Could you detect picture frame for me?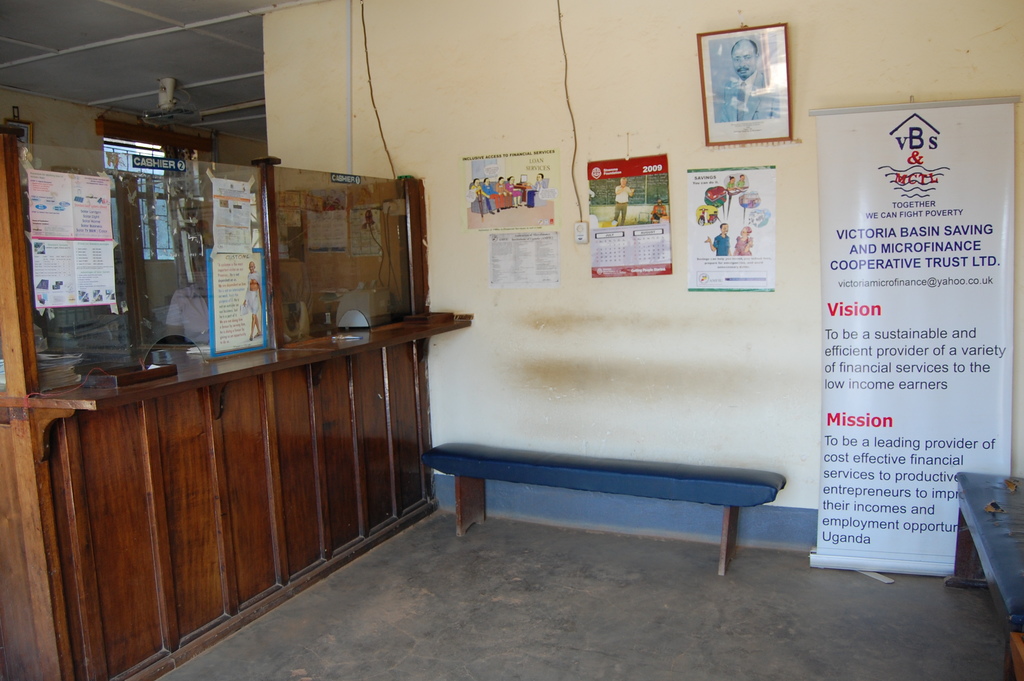
Detection result: (left=698, top=25, right=785, bottom=144).
